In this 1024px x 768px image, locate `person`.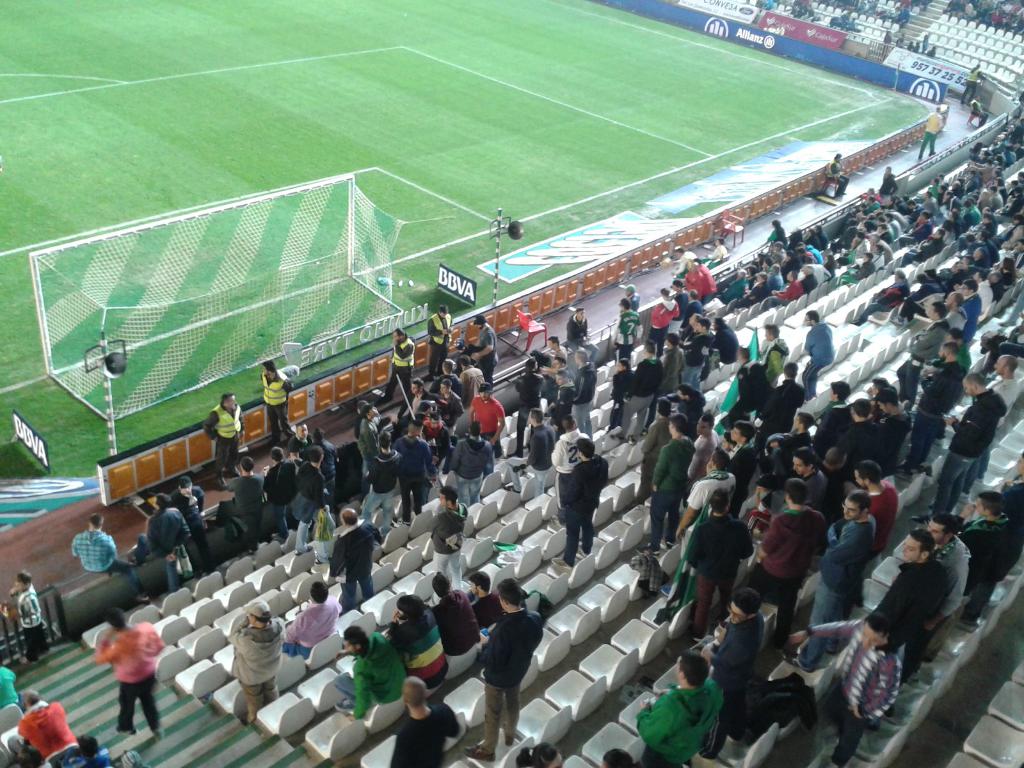
Bounding box: bbox=(707, 241, 726, 269).
